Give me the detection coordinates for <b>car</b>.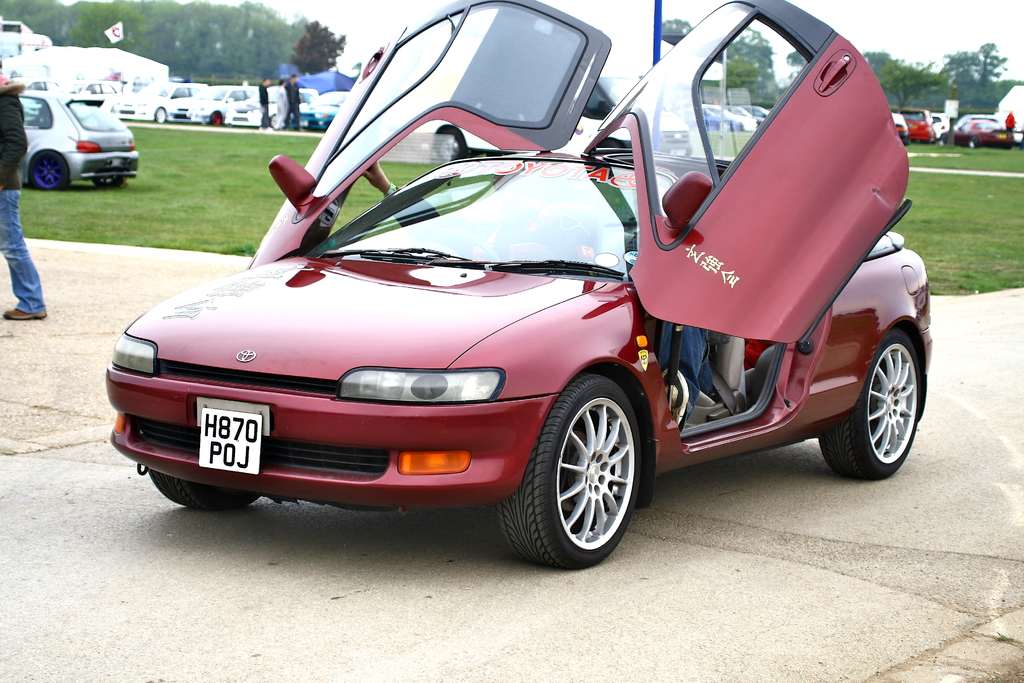
152/9/902/563.
